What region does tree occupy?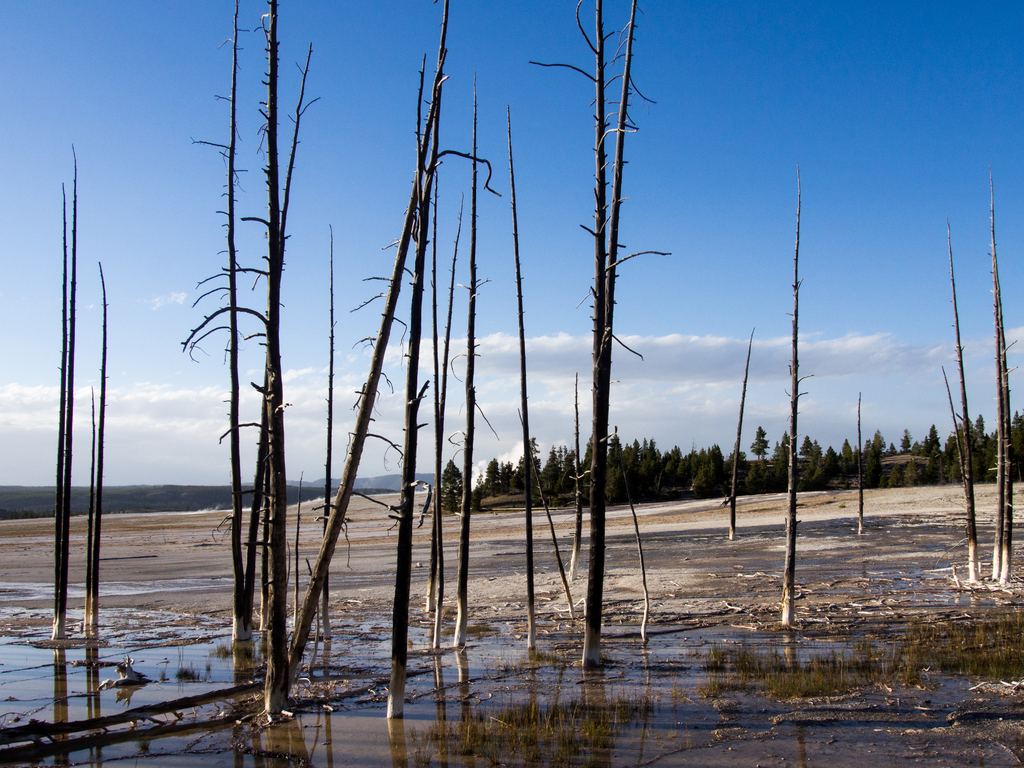
rect(447, 66, 492, 648).
